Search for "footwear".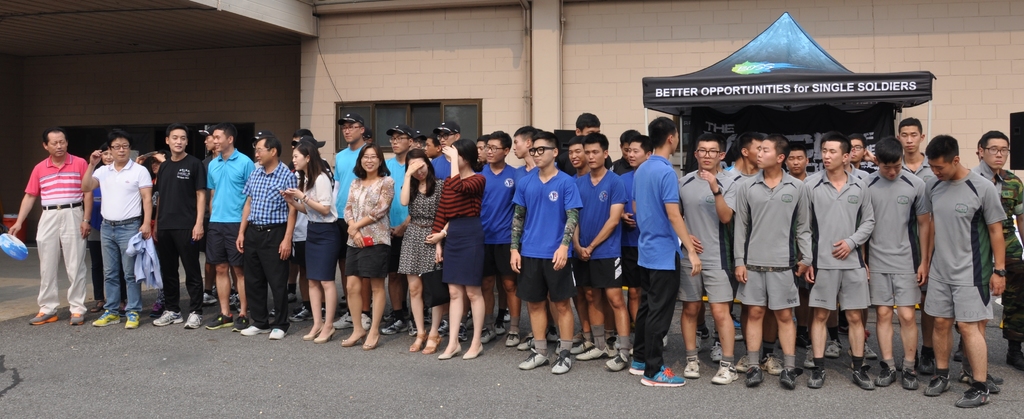
Found at (956,385,993,410).
